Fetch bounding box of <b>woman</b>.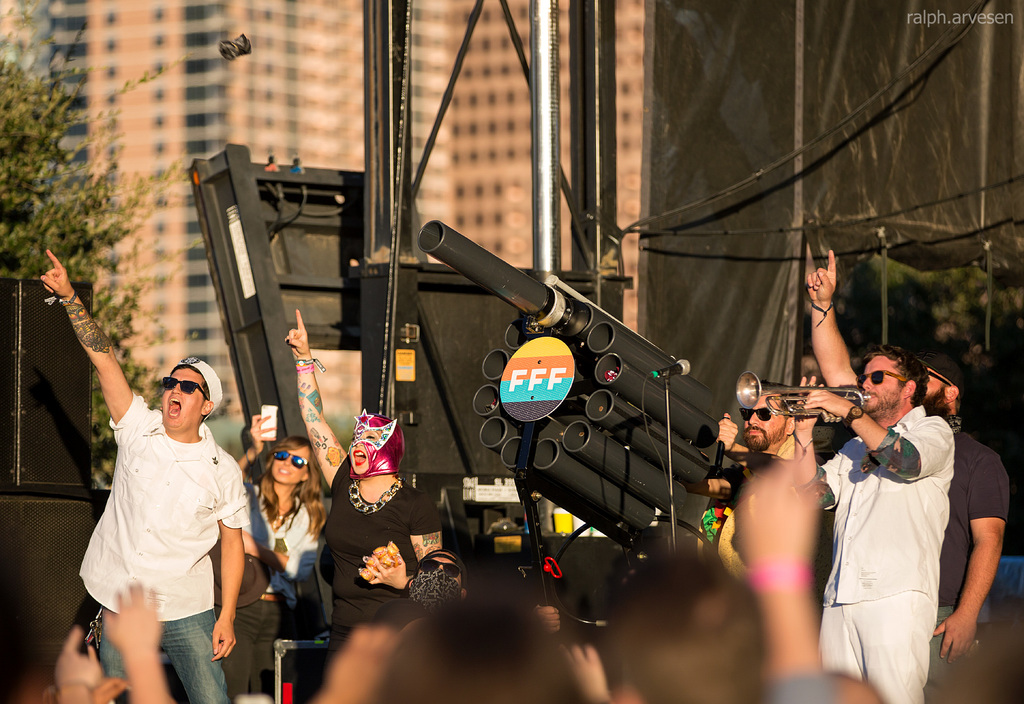
Bbox: bbox(74, 326, 262, 703).
